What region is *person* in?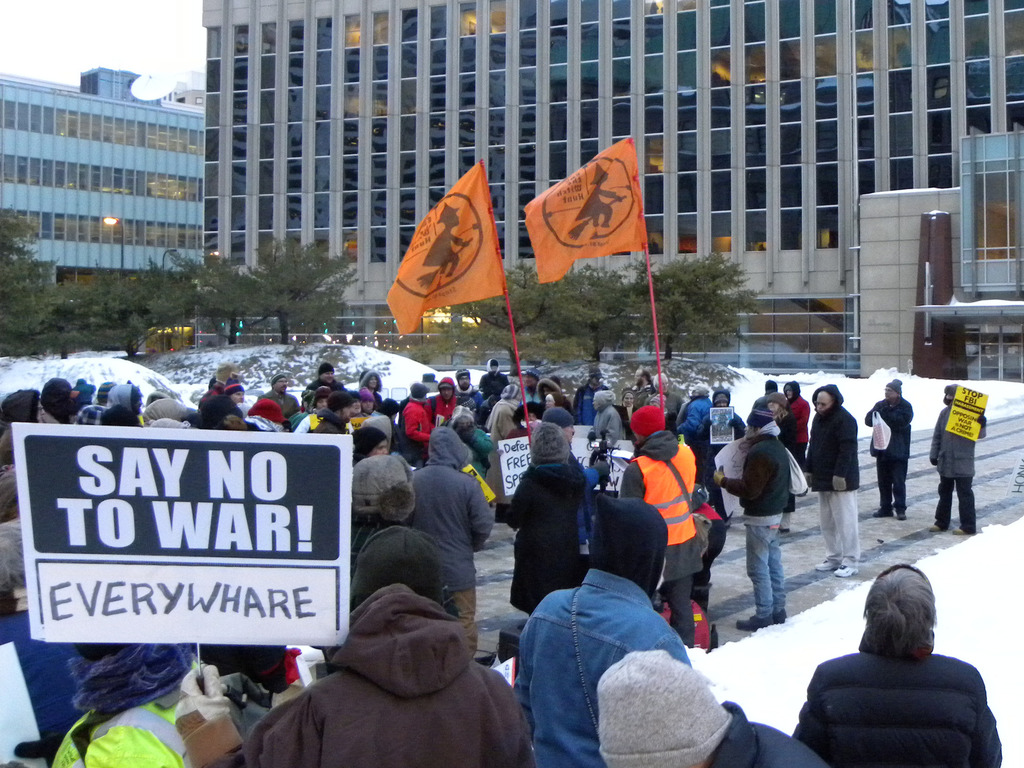
(778,376,819,474).
